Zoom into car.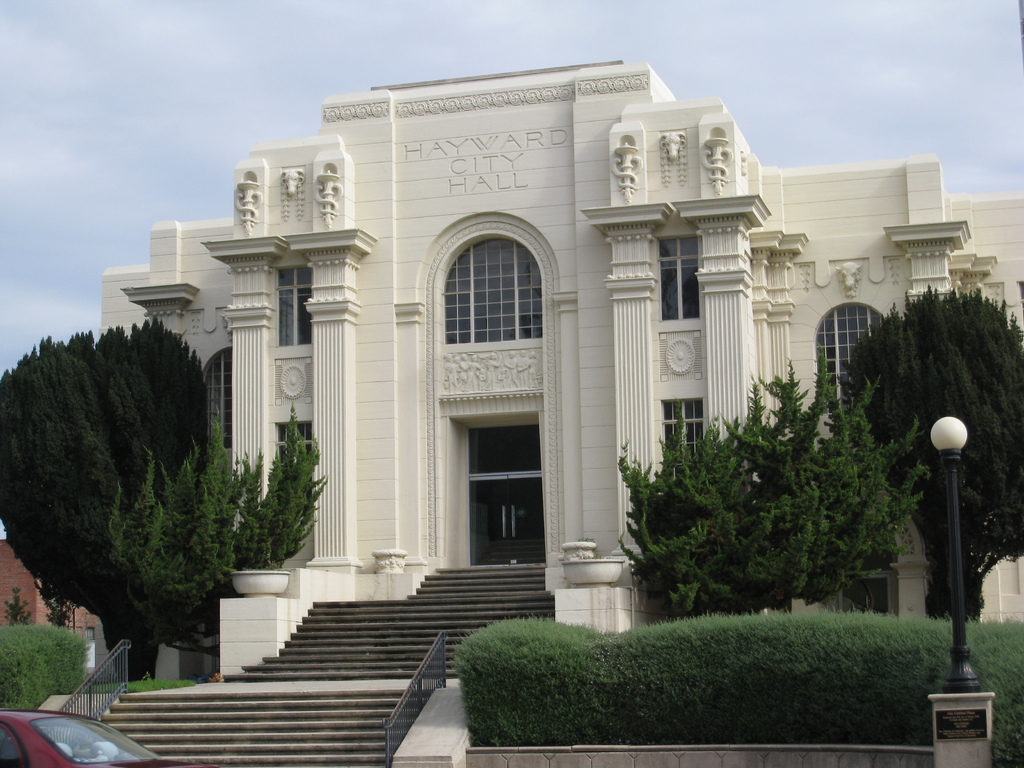
Zoom target: 0 709 218 767.
